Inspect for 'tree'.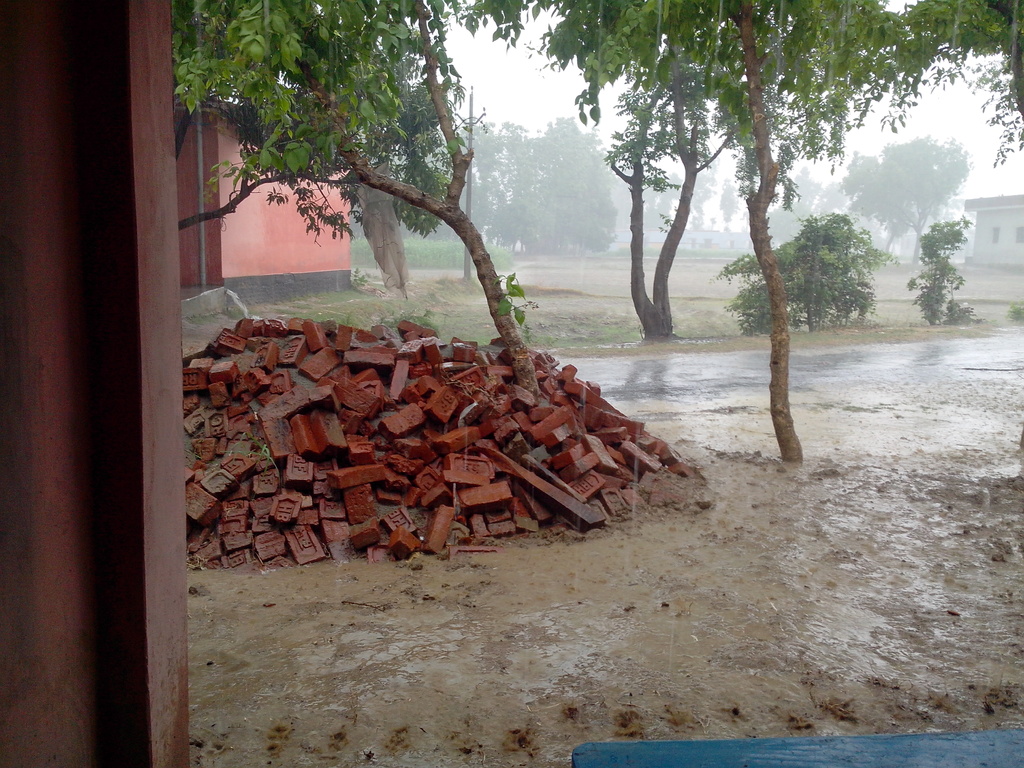
Inspection: crop(831, 135, 929, 249).
